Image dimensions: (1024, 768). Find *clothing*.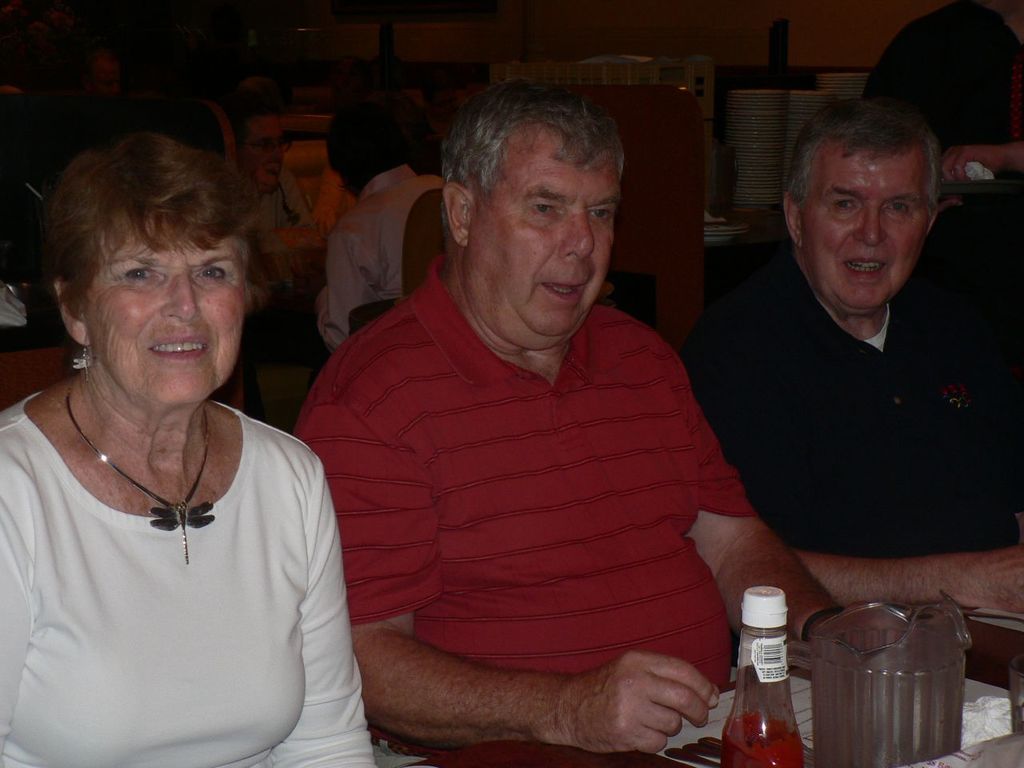
(311, 161, 449, 353).
